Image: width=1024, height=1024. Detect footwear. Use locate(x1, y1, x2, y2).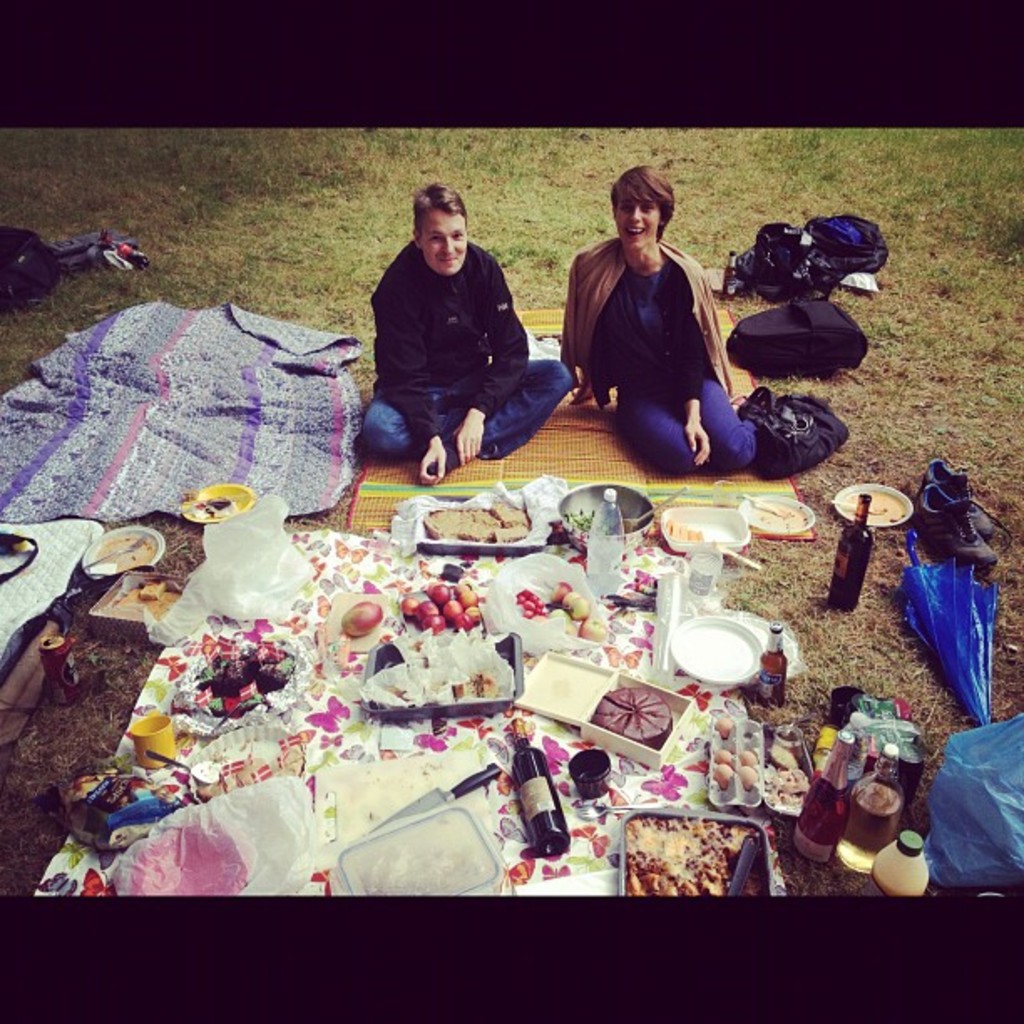
locate(909, 453, 1017, 547).
